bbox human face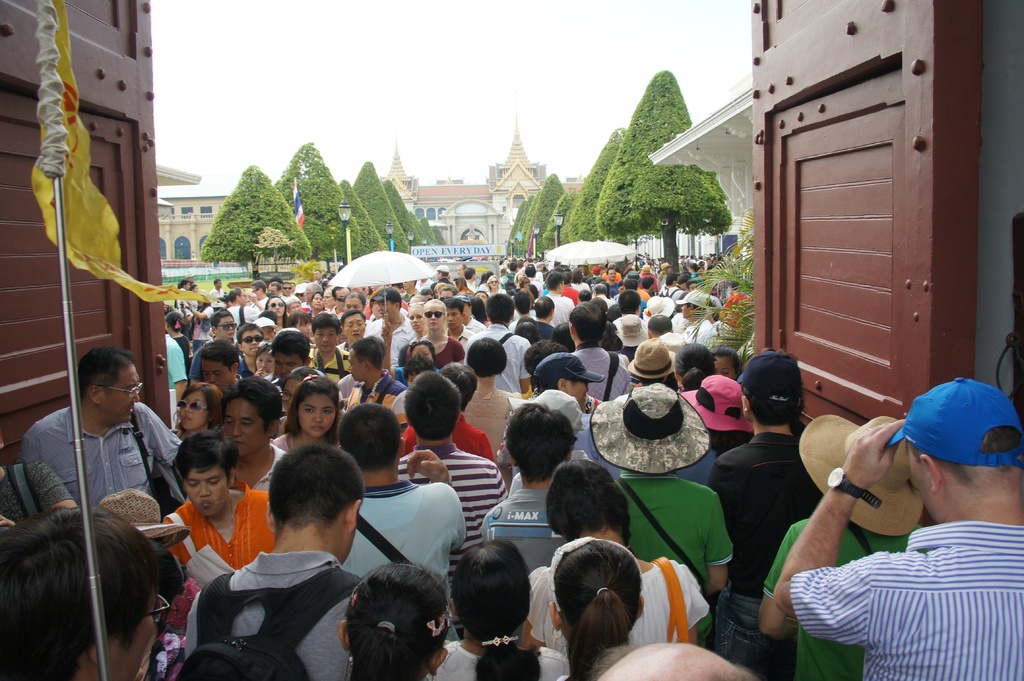
box(463, 300, 469, 317)
